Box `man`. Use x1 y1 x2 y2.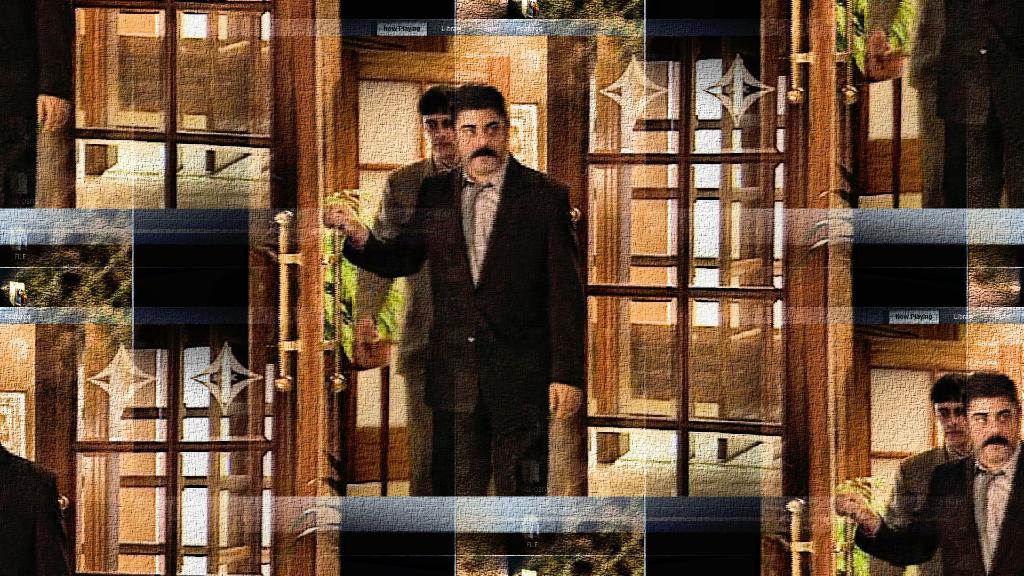
870 372 971 575.
